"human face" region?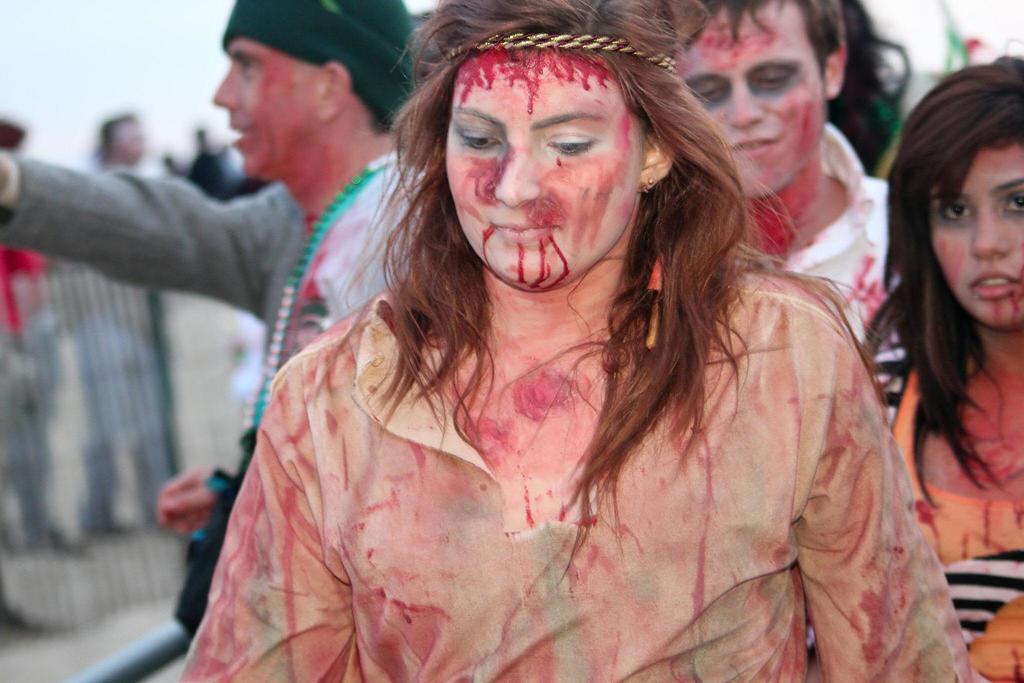
(left=213, top=39, right=312, bottom=184)
